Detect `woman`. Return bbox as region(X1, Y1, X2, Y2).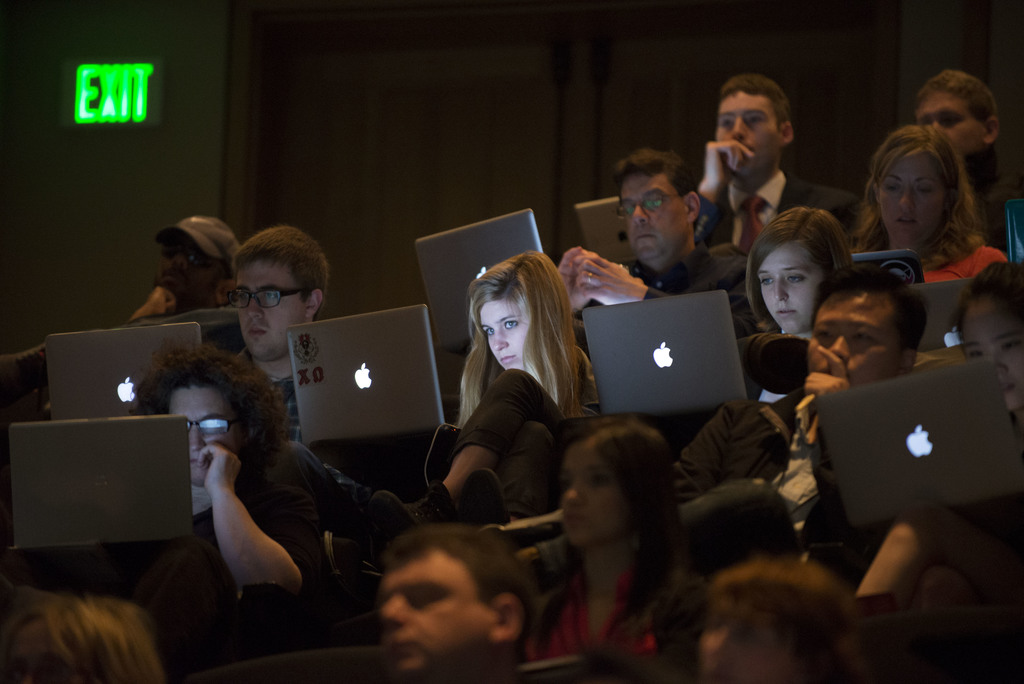
region(729, 210, 858, 356).
